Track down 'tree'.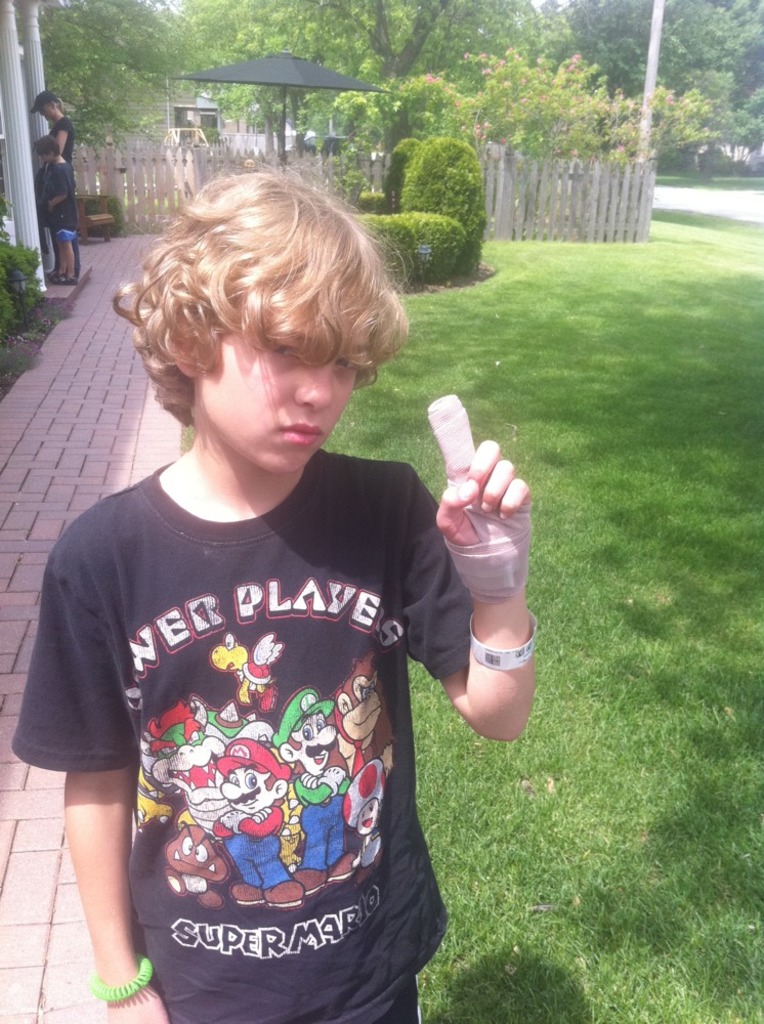
Tracked to bbox=[47, 0, 201, 162].
